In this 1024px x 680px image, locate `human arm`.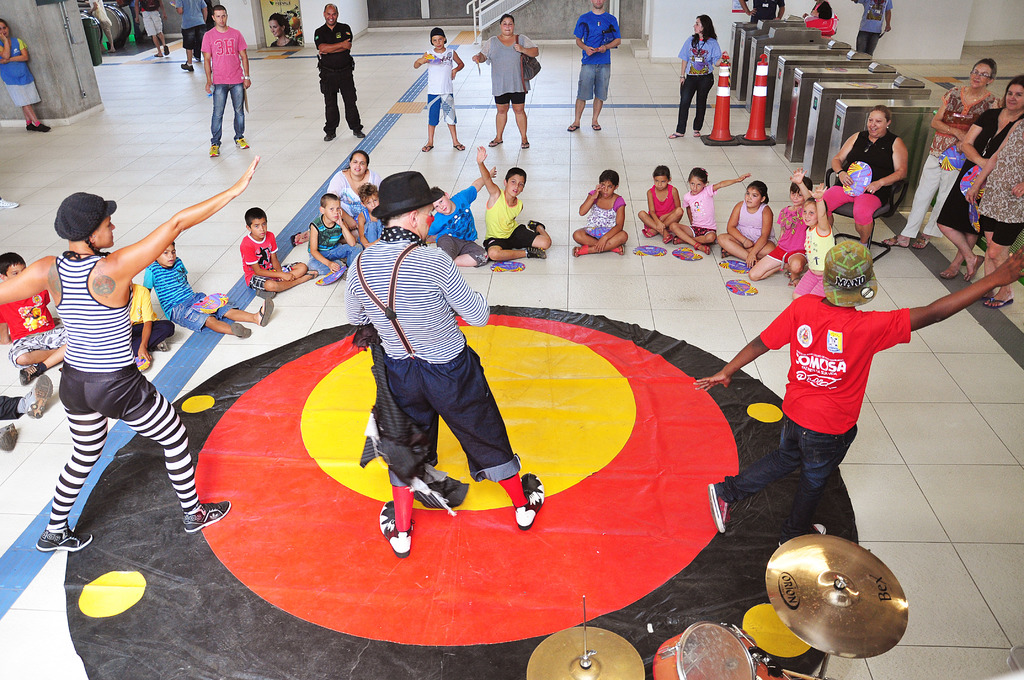
Bounding box: x1=311, y1=227, x2=345, y2=271.
